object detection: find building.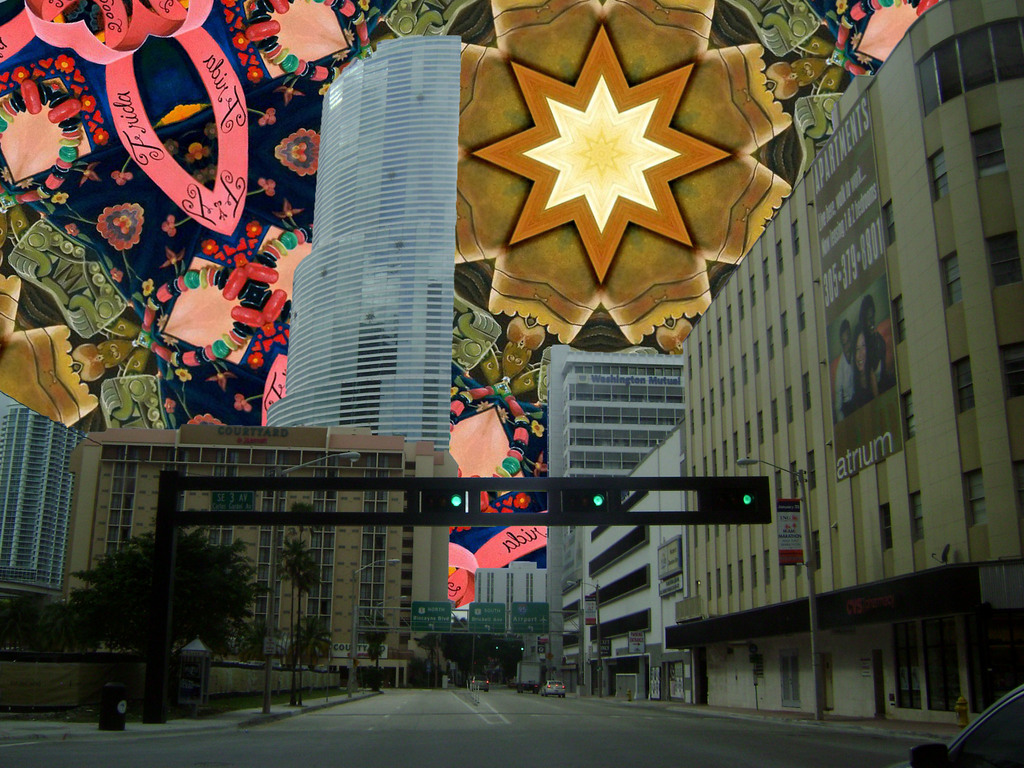
71:428:460:683.
